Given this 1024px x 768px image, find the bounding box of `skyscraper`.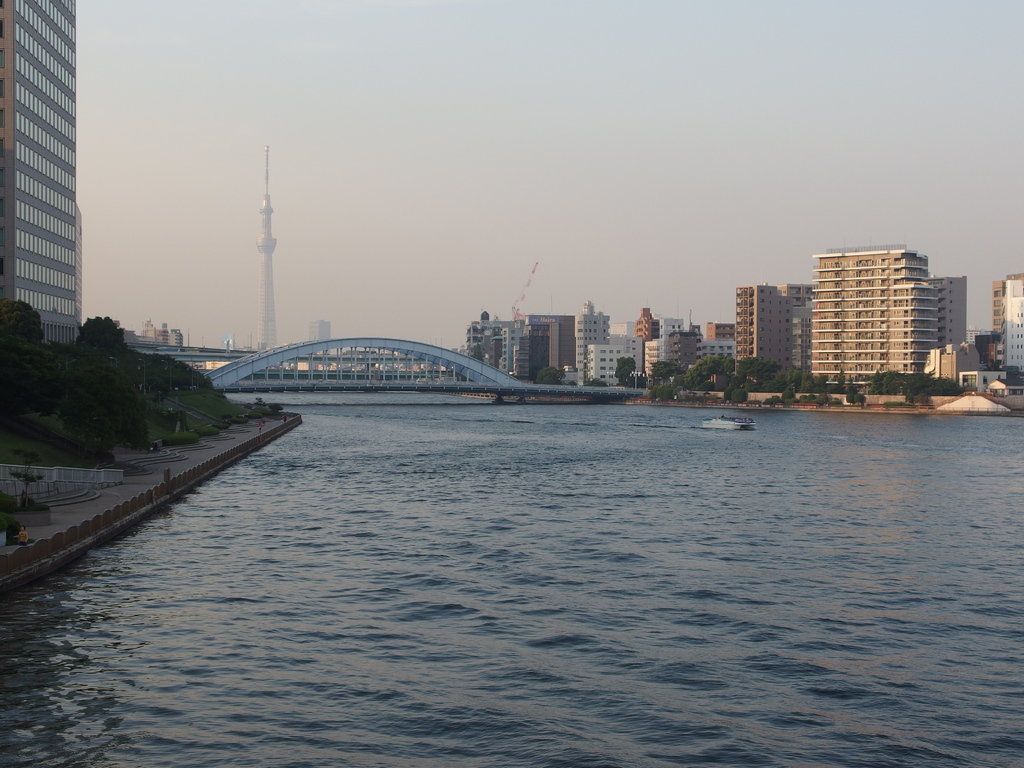
{"left": 993, "top": 271, "right": 1023, "bottom": 355}.
